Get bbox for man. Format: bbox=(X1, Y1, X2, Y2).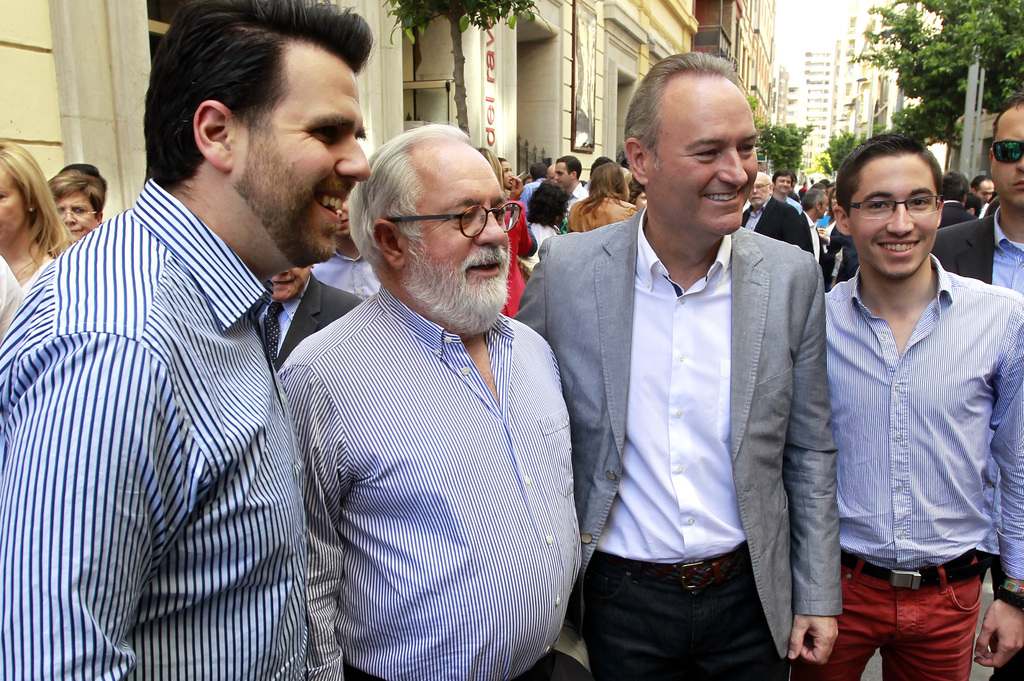
bbox=(522, 188, 565, 271).
